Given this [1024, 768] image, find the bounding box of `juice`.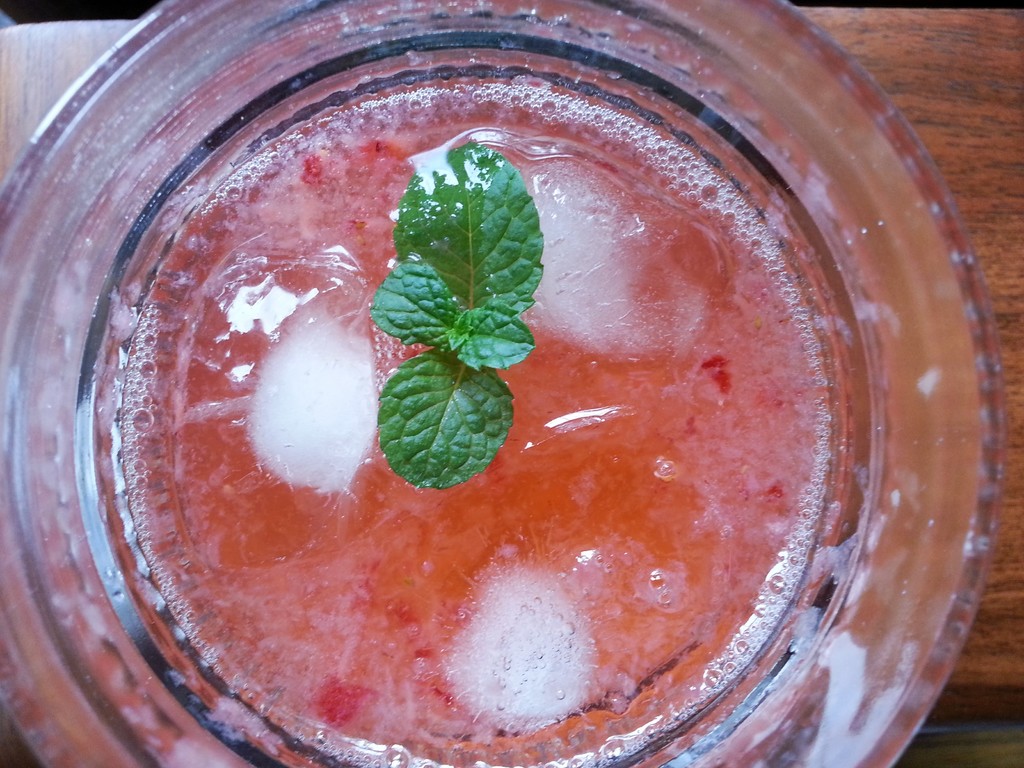
rect(116, 68, 834, 767).
